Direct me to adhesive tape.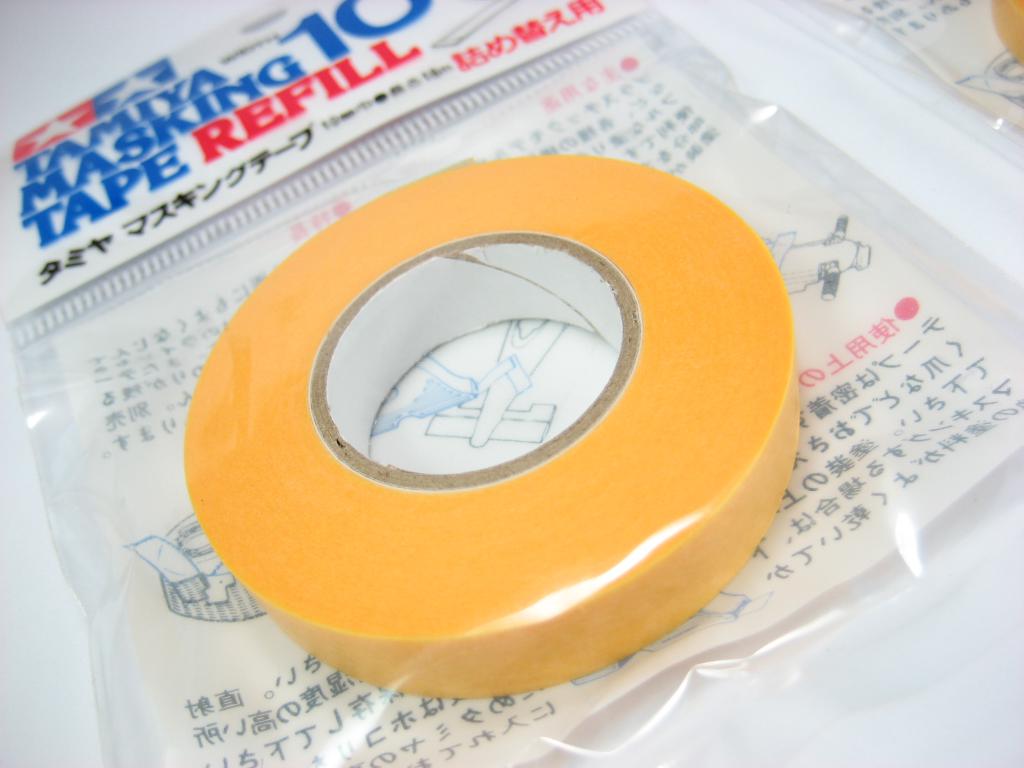
Direction: BBox(177, 148, 803, 703).
